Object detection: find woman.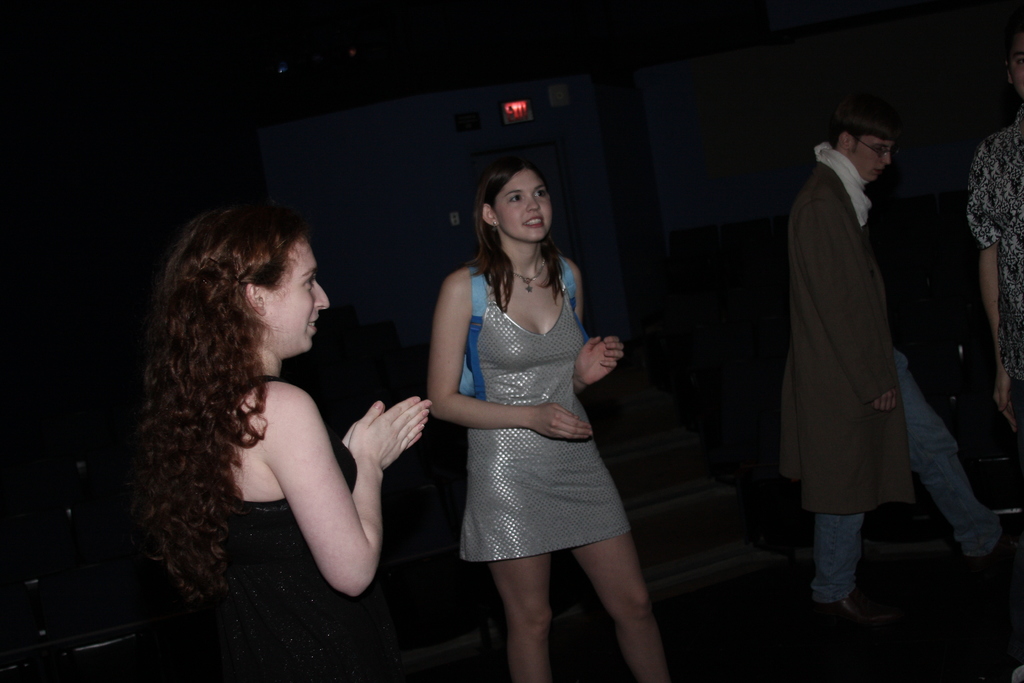
(419, 144, 634, 654).
